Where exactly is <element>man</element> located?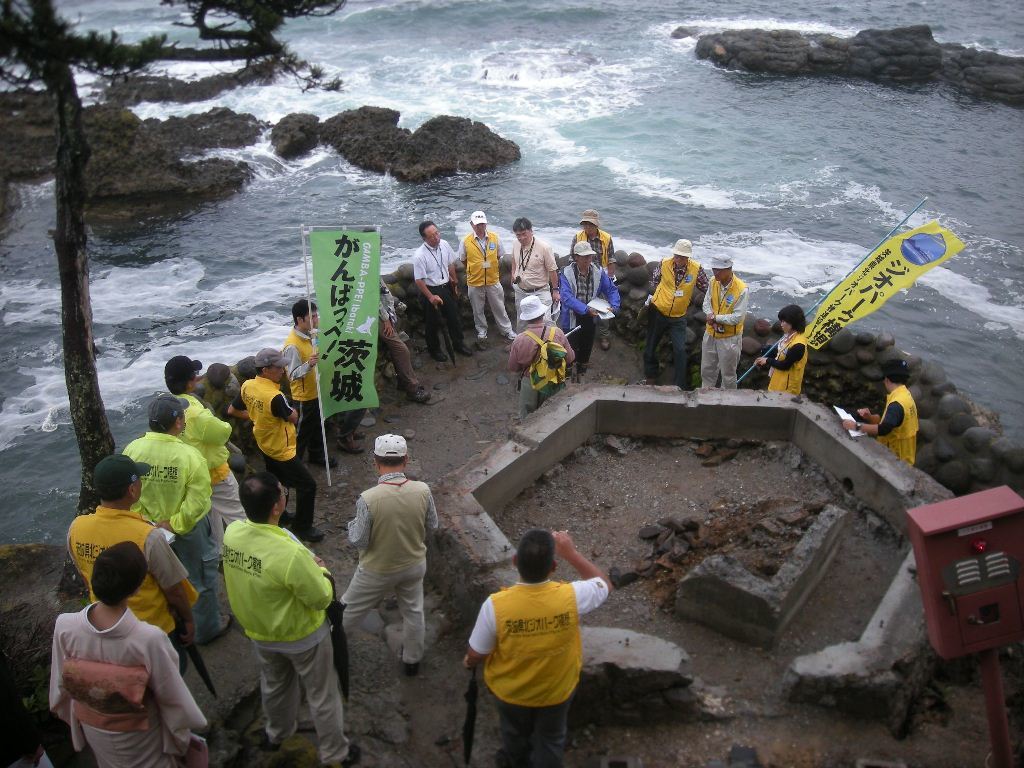
Its bounding box is <box>118,396,235,651</box>.
